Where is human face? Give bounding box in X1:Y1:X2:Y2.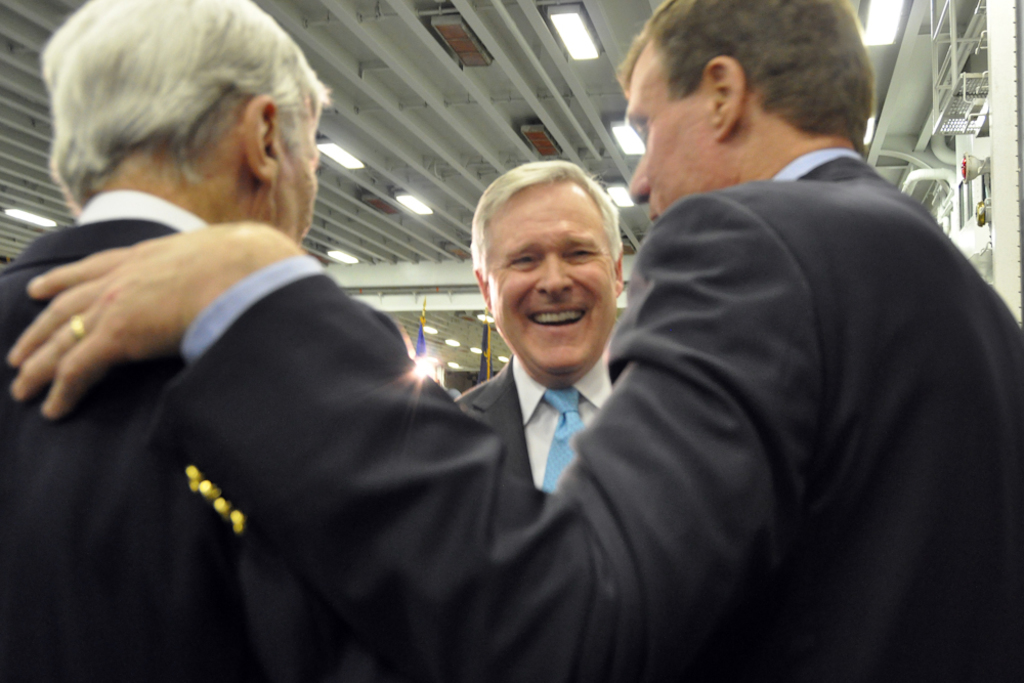
482:179:615:375.
